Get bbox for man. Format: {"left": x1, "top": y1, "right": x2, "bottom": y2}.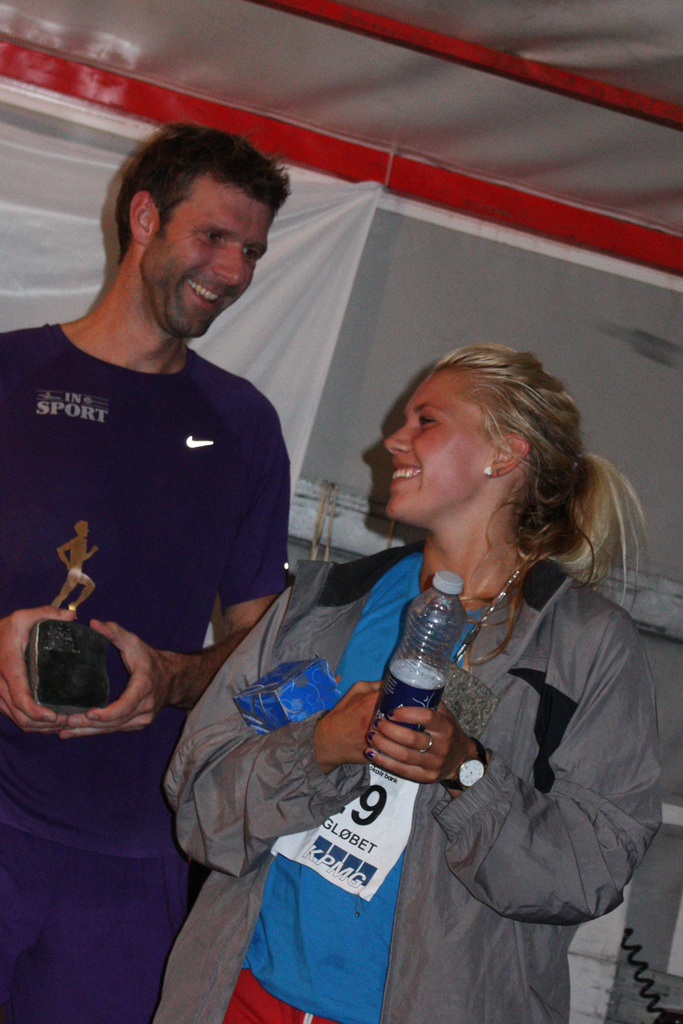
{"left": 0, "top": 121, "right": 296, "bottom": 1023}.
